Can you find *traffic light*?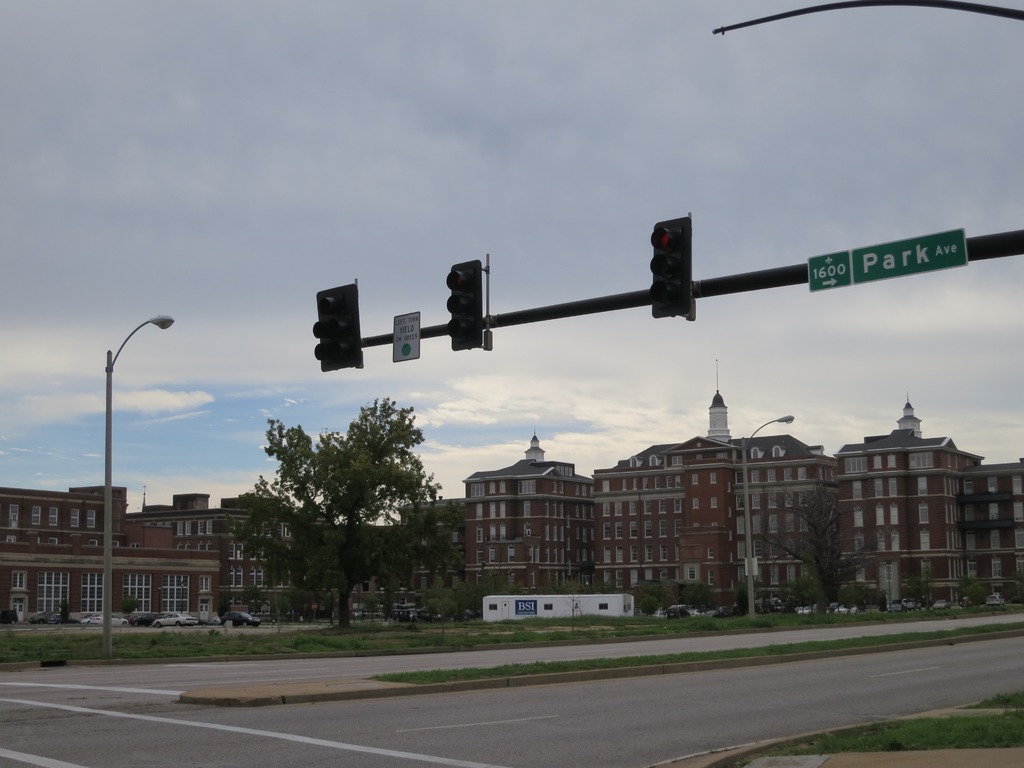
Yes, bounding box: bbox(444, 253, 492, 351).
